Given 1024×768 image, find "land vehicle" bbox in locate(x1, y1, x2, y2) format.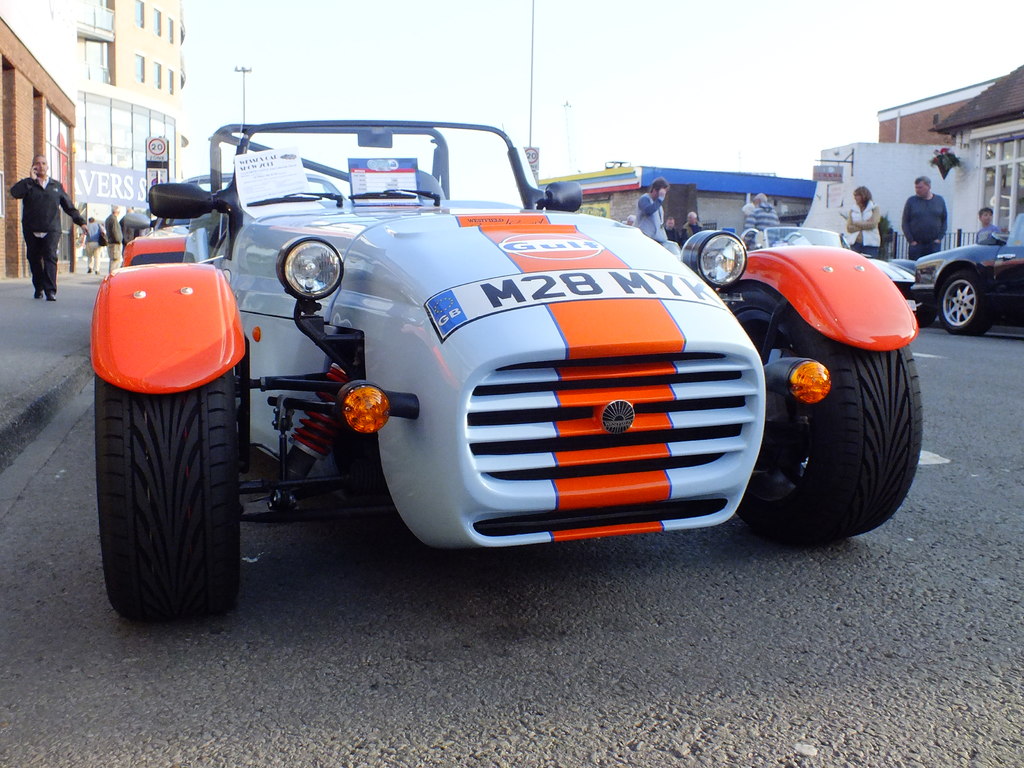
locate(739, 225, 919, 303).
